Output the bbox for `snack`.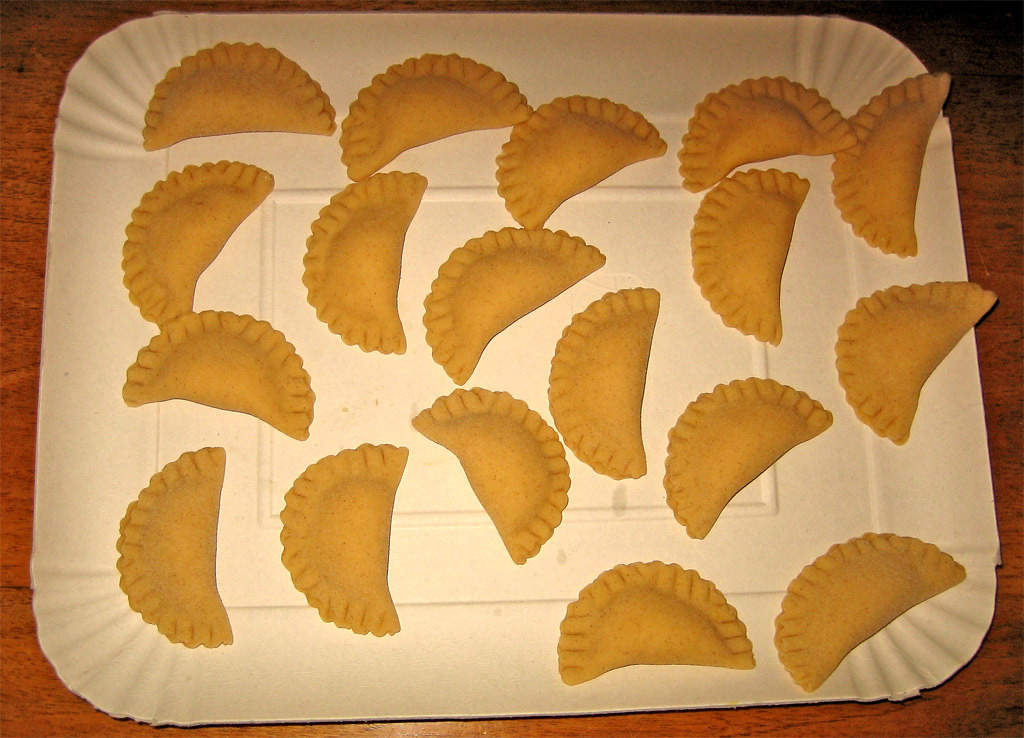
pyautogui.locateOnScreen(694, 165, 783, 342).
